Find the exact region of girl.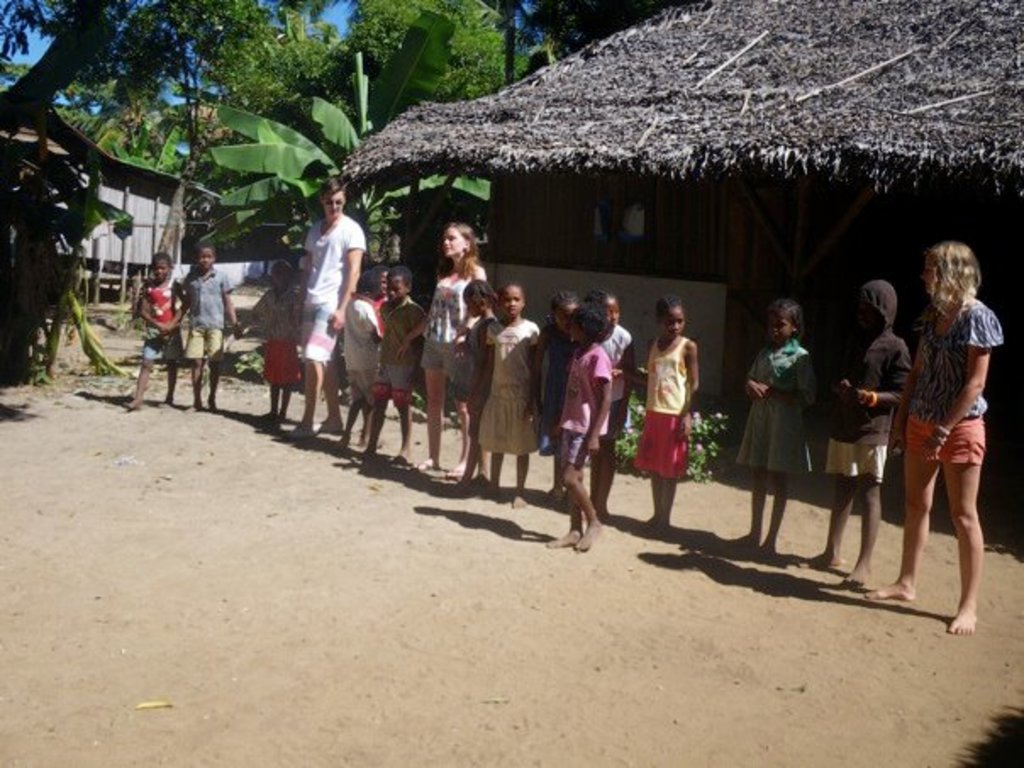
Exact region: x1=475, y1=285, x2=537, y2=502.
